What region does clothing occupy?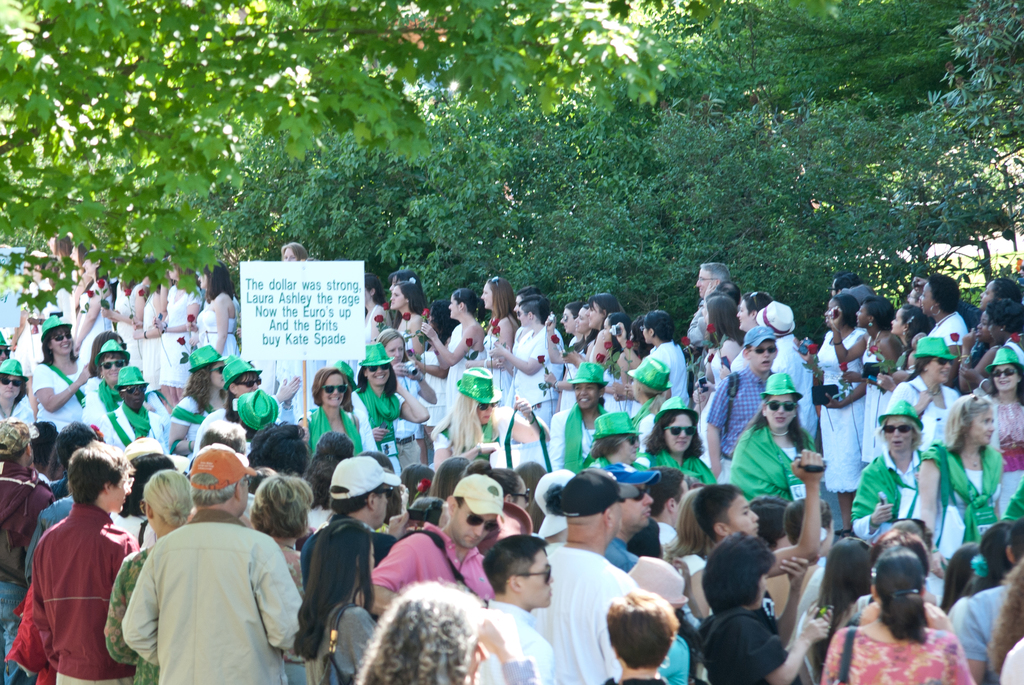
bbox=[927, 314, 975, 355].
